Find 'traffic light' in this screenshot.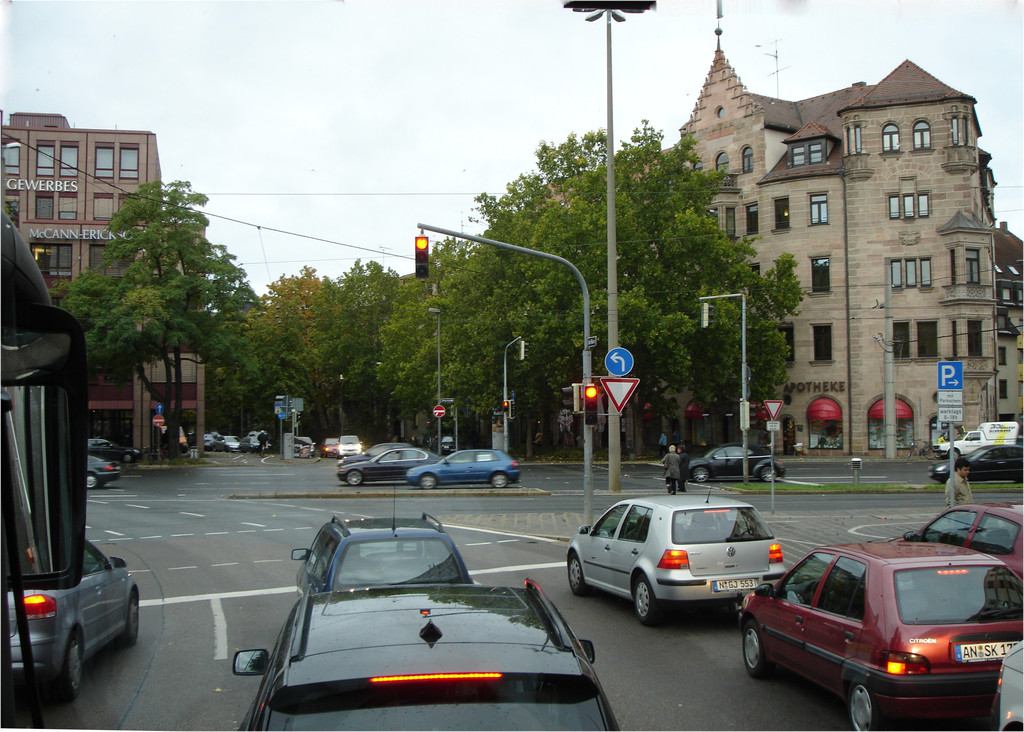
The bounding box for 'traffic light' is crop(415, 237, 429, 279).
